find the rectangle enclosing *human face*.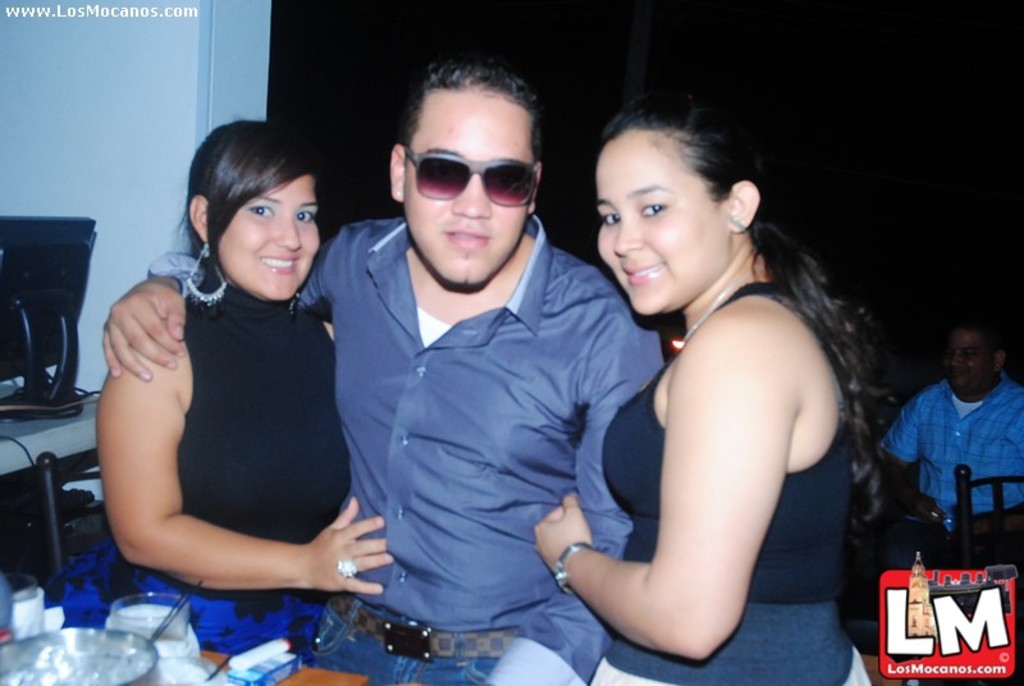
rect(214, 170, 321, 298).
